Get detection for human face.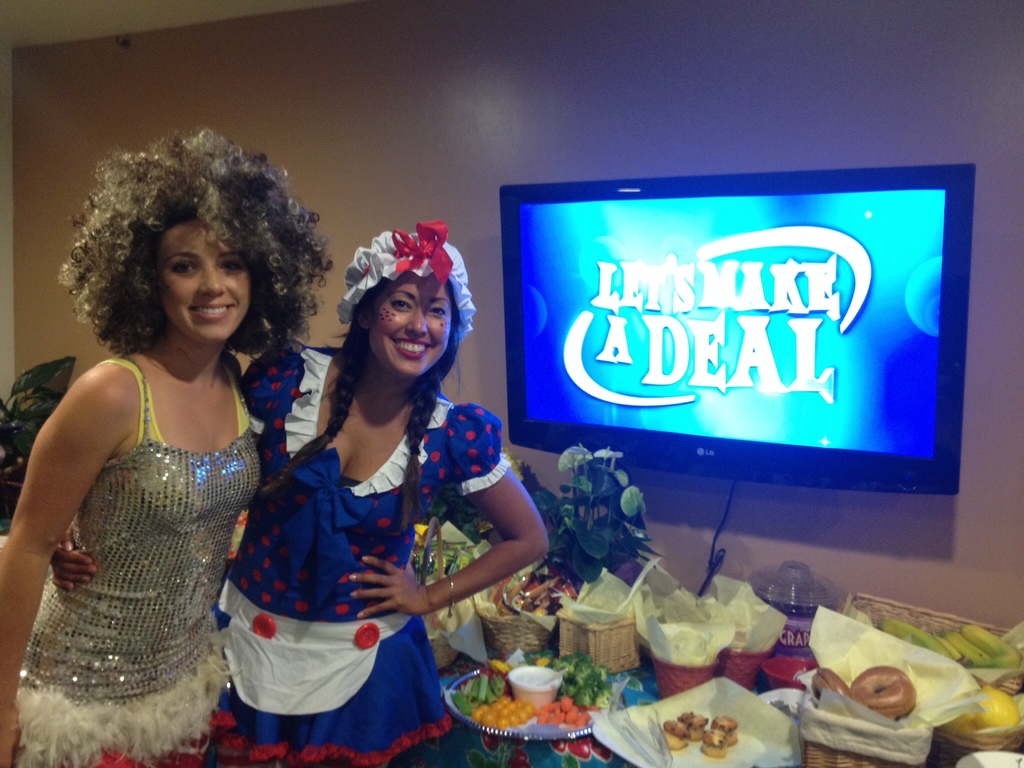
Detection: pyautogui.locateOnScreen(116, 219, 256, 351).
